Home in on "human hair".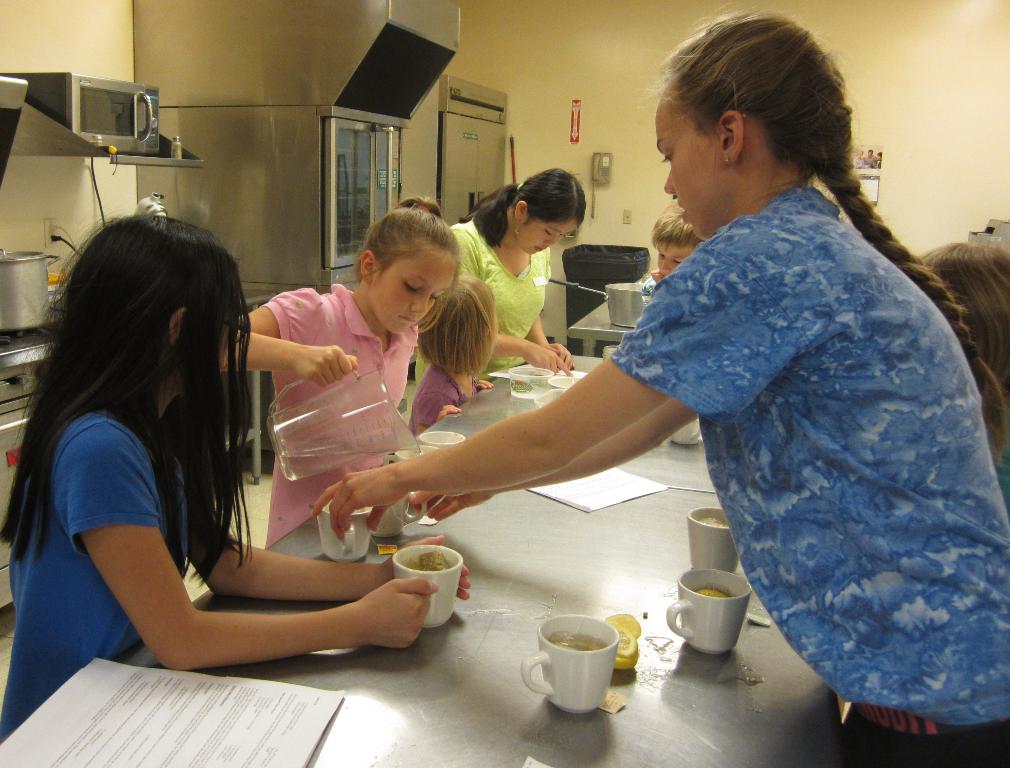
Homed in at 419/266/492/378.
